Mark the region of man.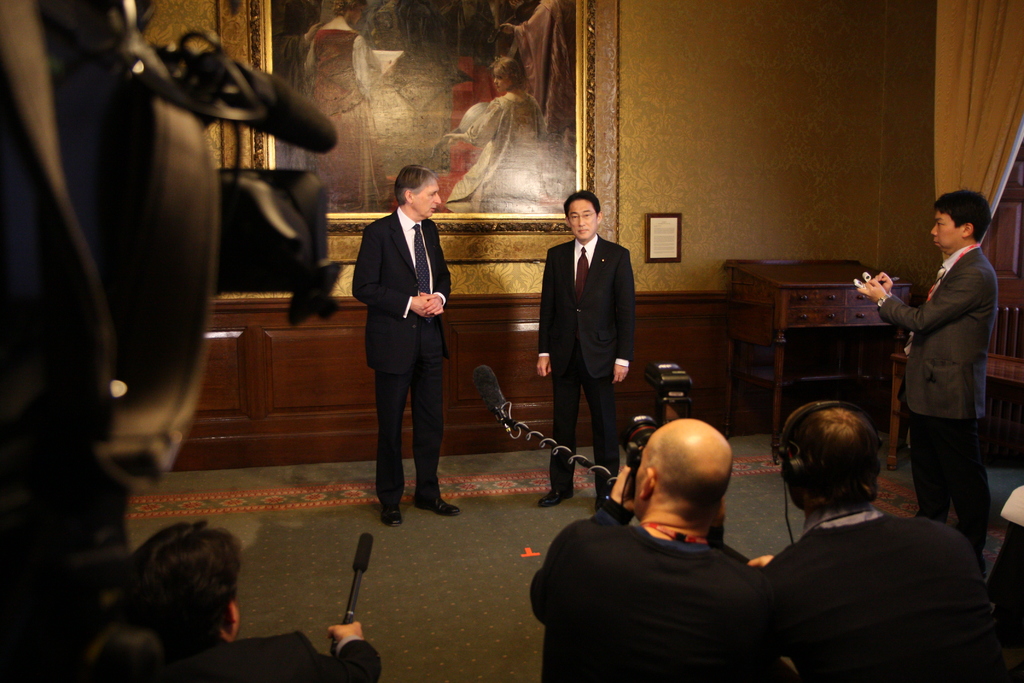
Region: detection(352, 156, 454, 521).
